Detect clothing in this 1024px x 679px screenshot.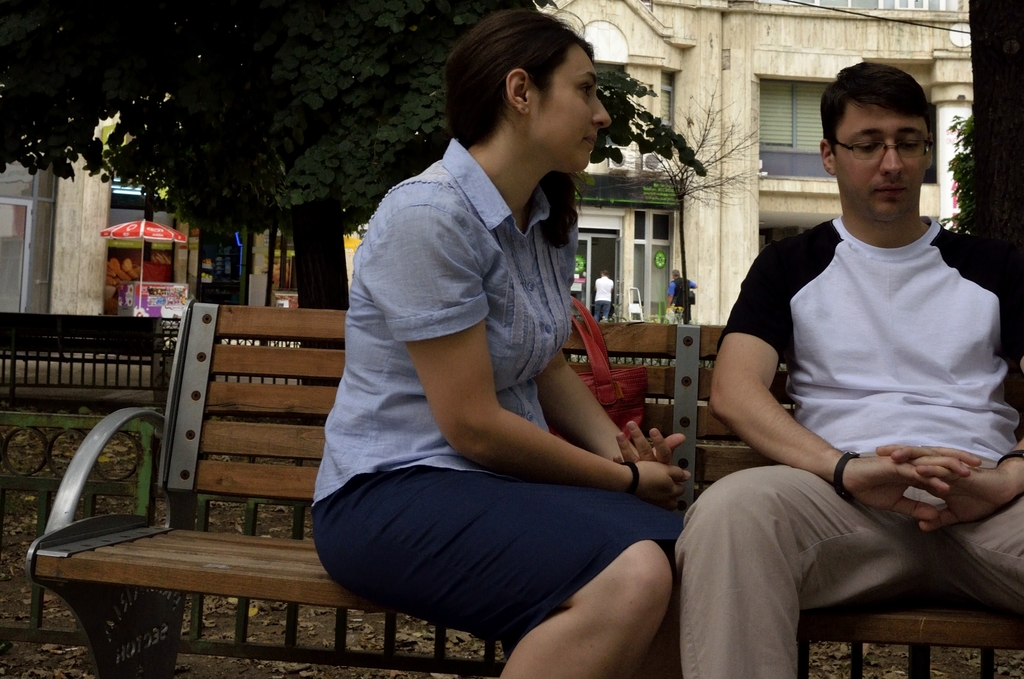
Detection: 310/132/702/618.
